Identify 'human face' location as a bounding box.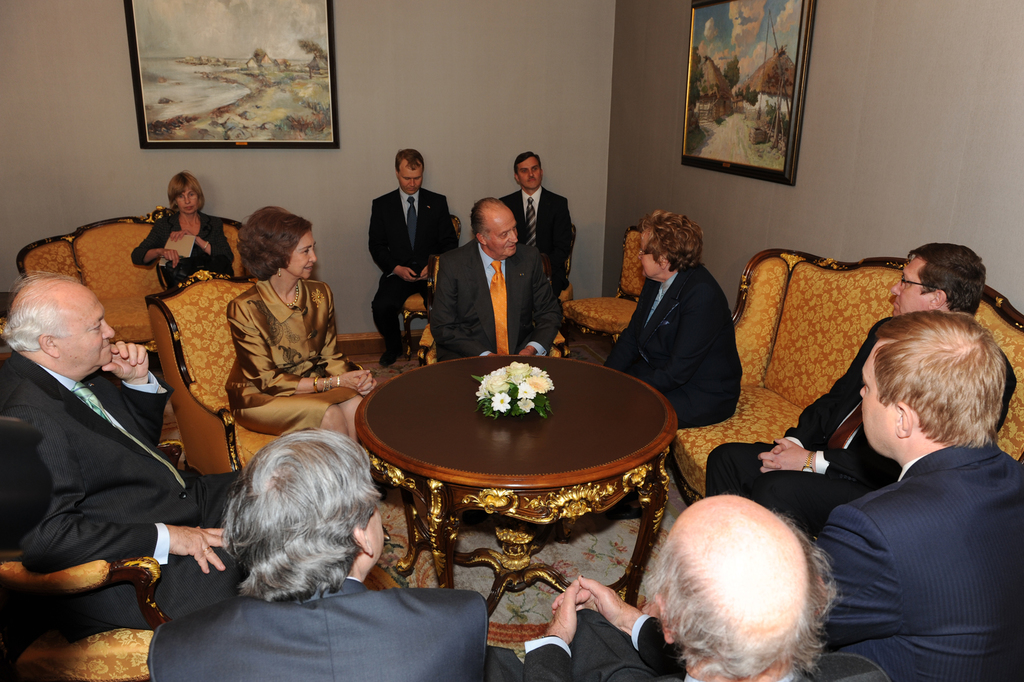
bbox=[888, 258, 932, 312].
